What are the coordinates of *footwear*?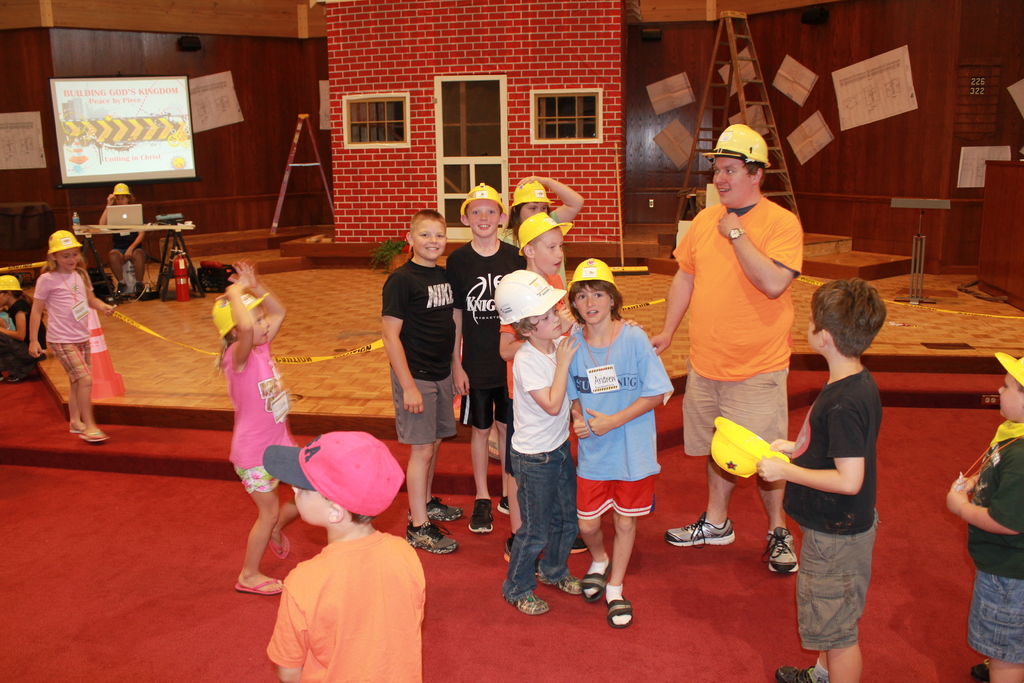
bbox=[763, 525, 796, 575].
